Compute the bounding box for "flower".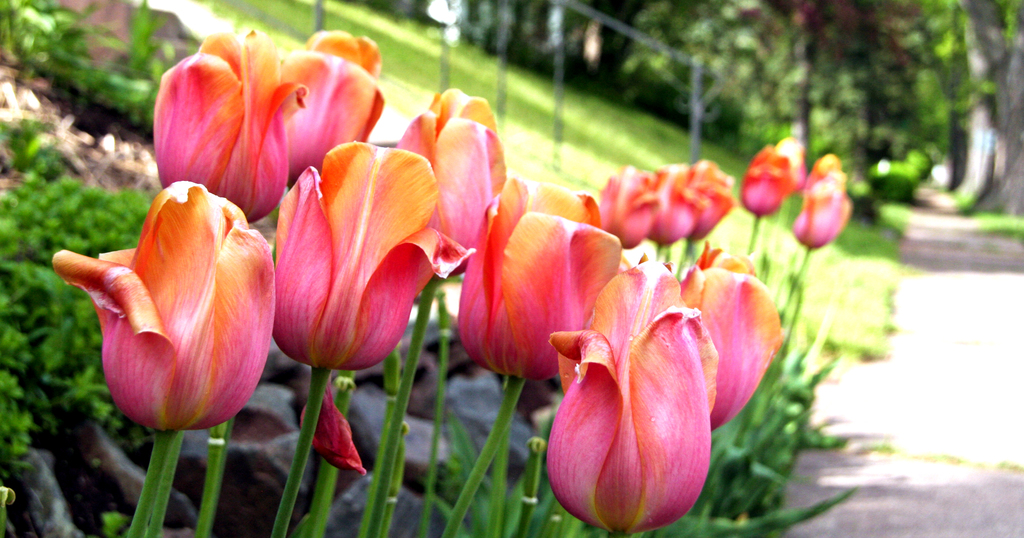
{"left": 275, "top": 145, "right": 484, "bottom": 368}.
